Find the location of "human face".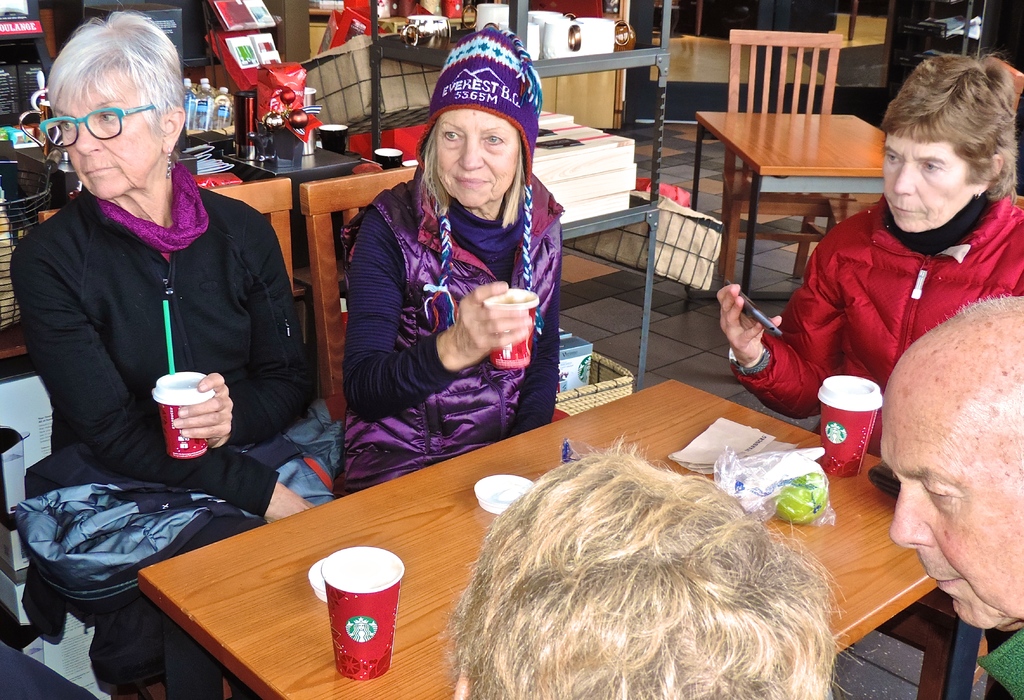
Location: left=881, top=354, right=1023, bottom=630.
